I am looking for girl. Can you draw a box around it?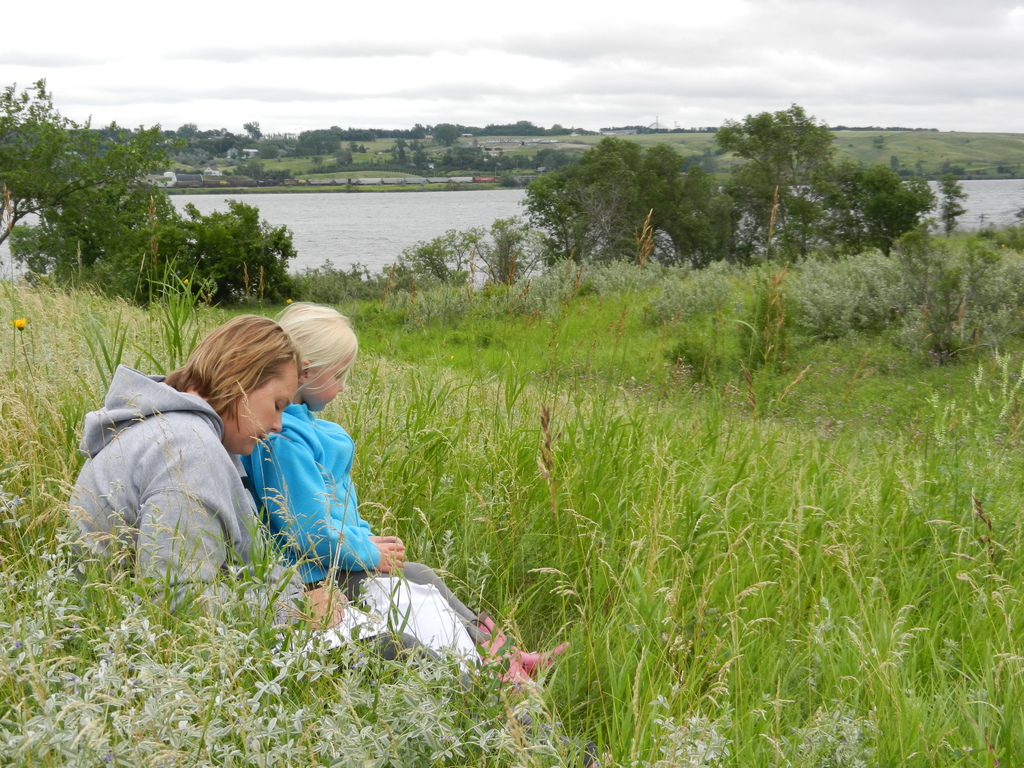
Sure, the bounding box is bbox=[234, 297, 582, 689].
